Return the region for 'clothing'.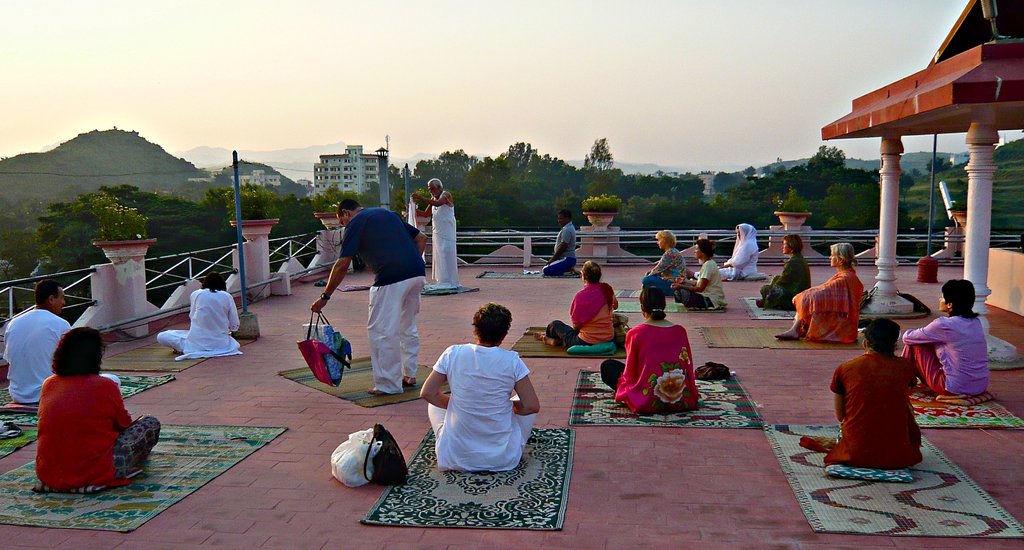
426/344/538/475.
